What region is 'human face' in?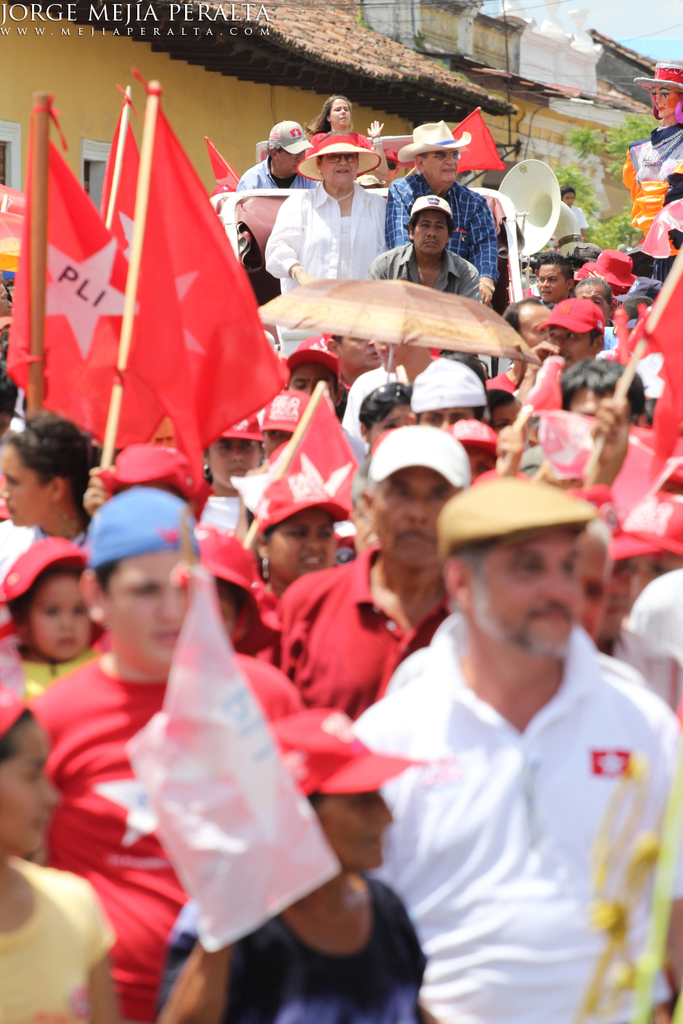
locate(329, 91, 360, 151).
